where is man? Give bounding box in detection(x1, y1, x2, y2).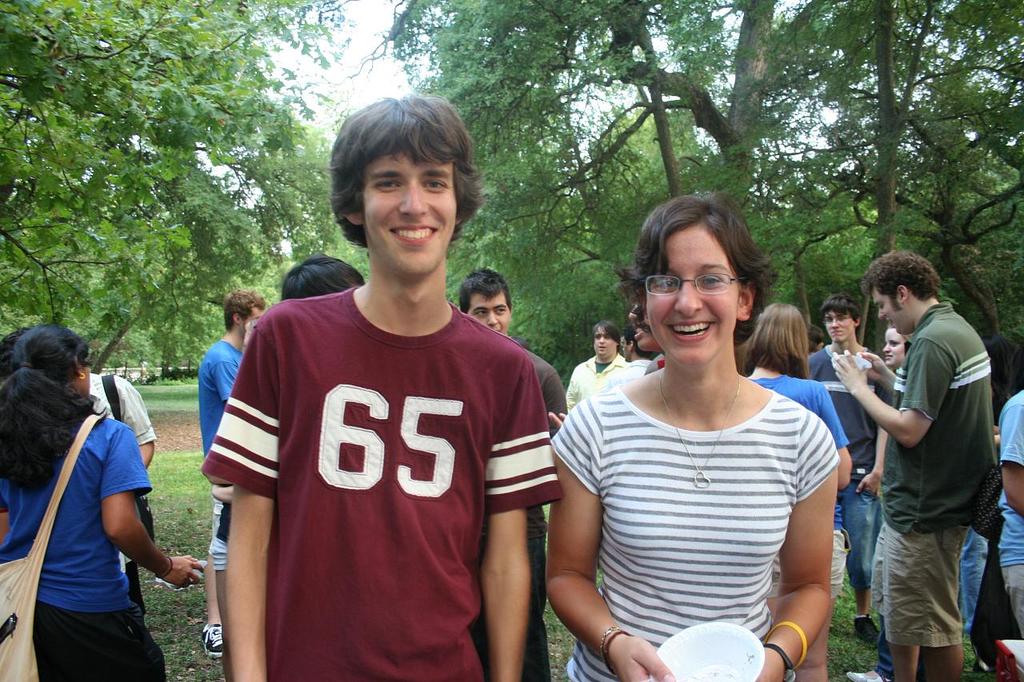
detection(995, 393, 1023, 640).
